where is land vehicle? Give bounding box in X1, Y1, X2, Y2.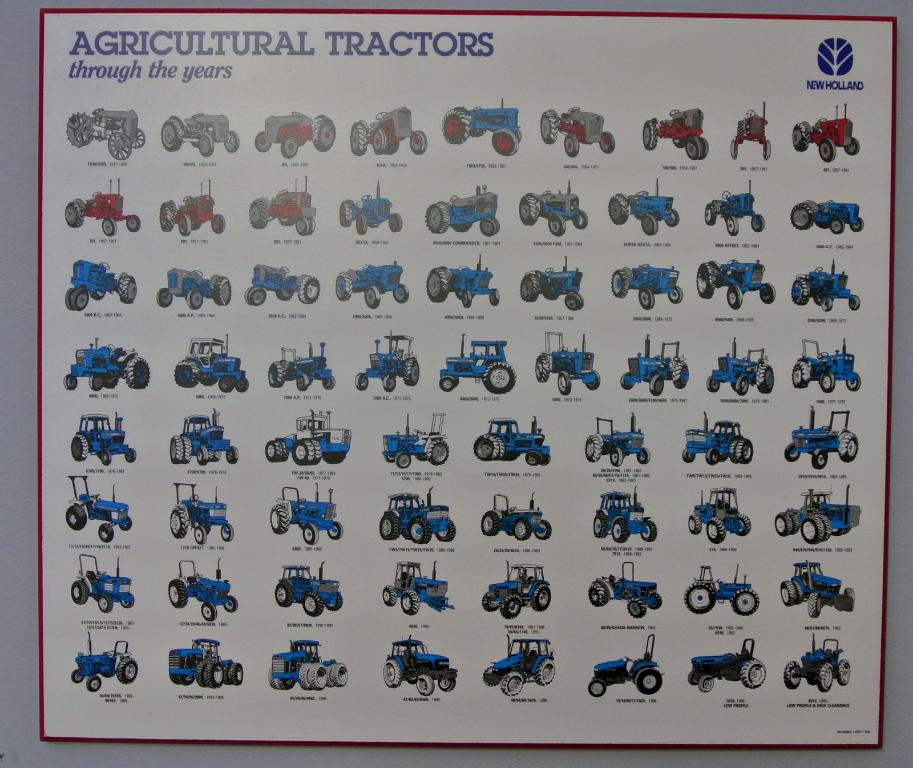
479, 494, 553, 538.
